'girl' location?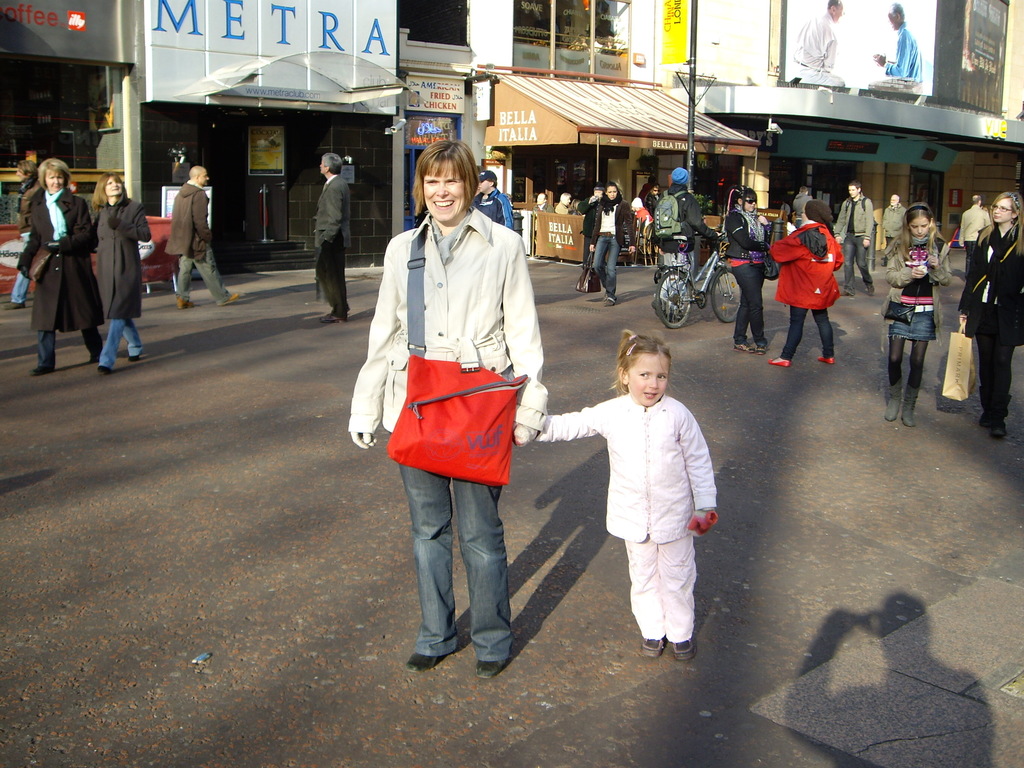
crop(724, 182, 771, 355)
